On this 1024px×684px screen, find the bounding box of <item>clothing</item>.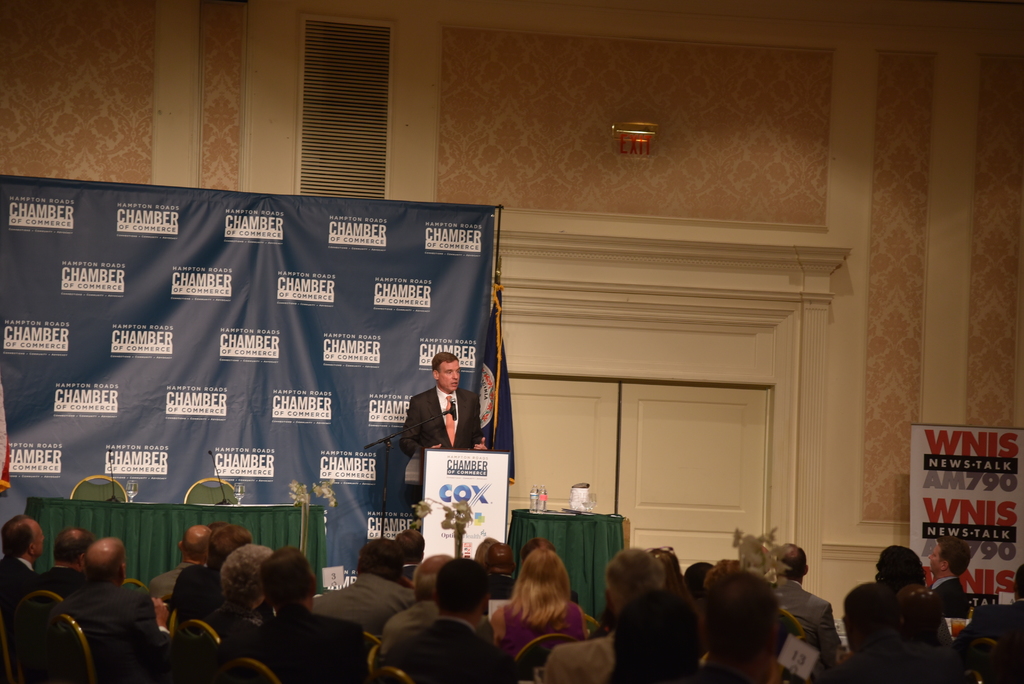
Bounding box: region(310, 573, 420, 636).
